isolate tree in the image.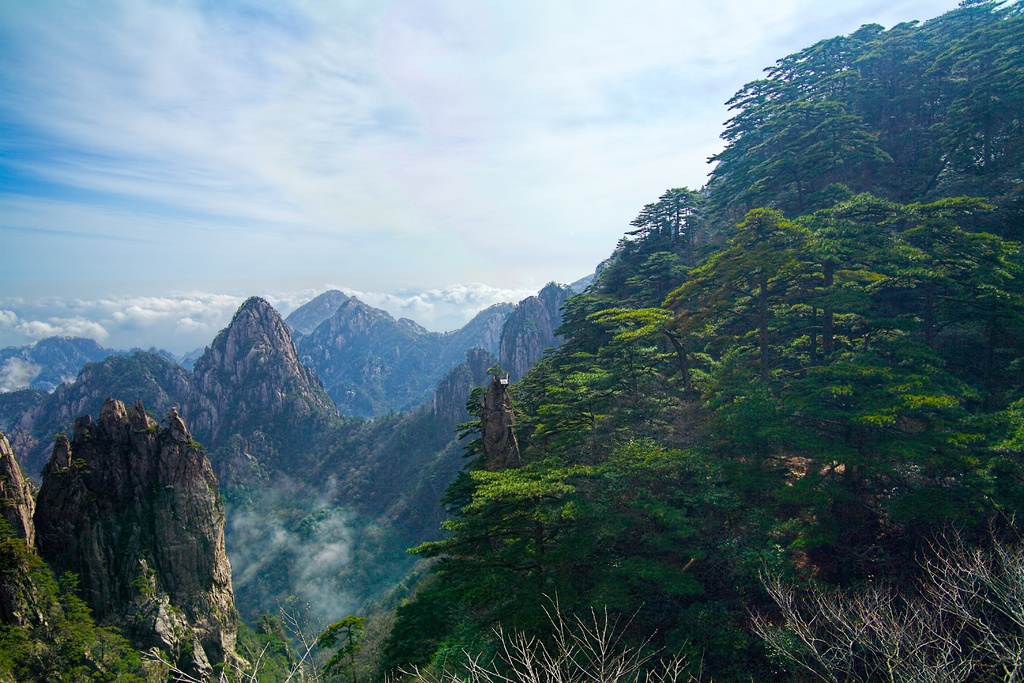
Isolated region: bbox=[392, 0, 1023, 682].
